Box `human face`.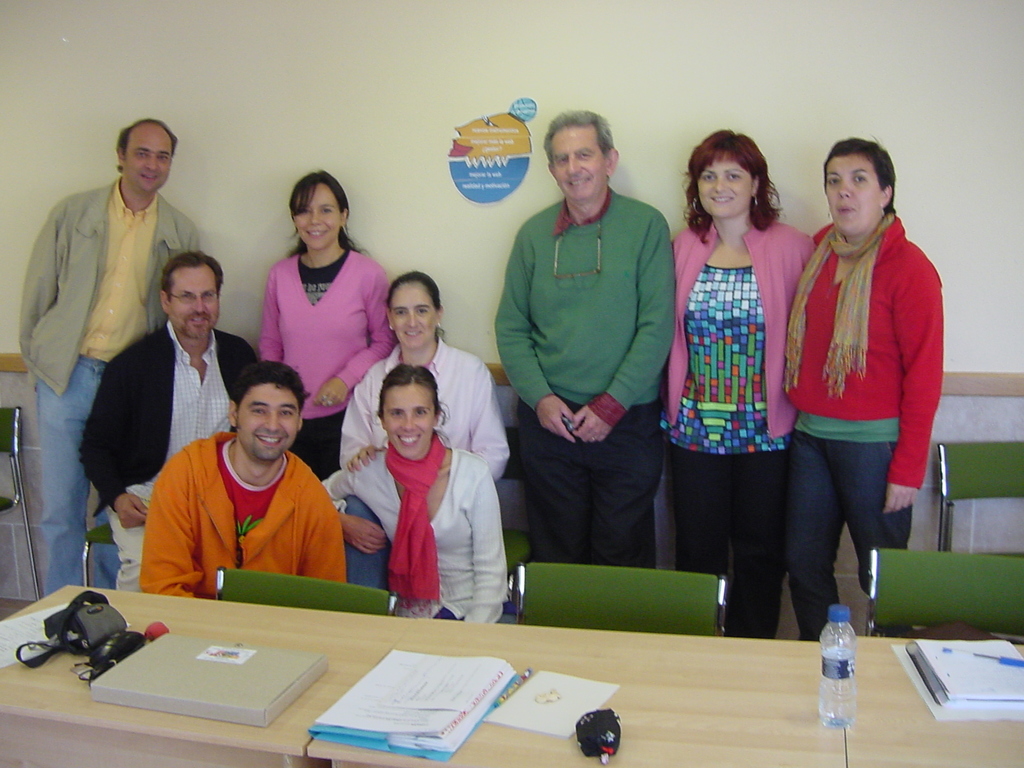
x1=387, y1=384, x2=436, y2=460.
